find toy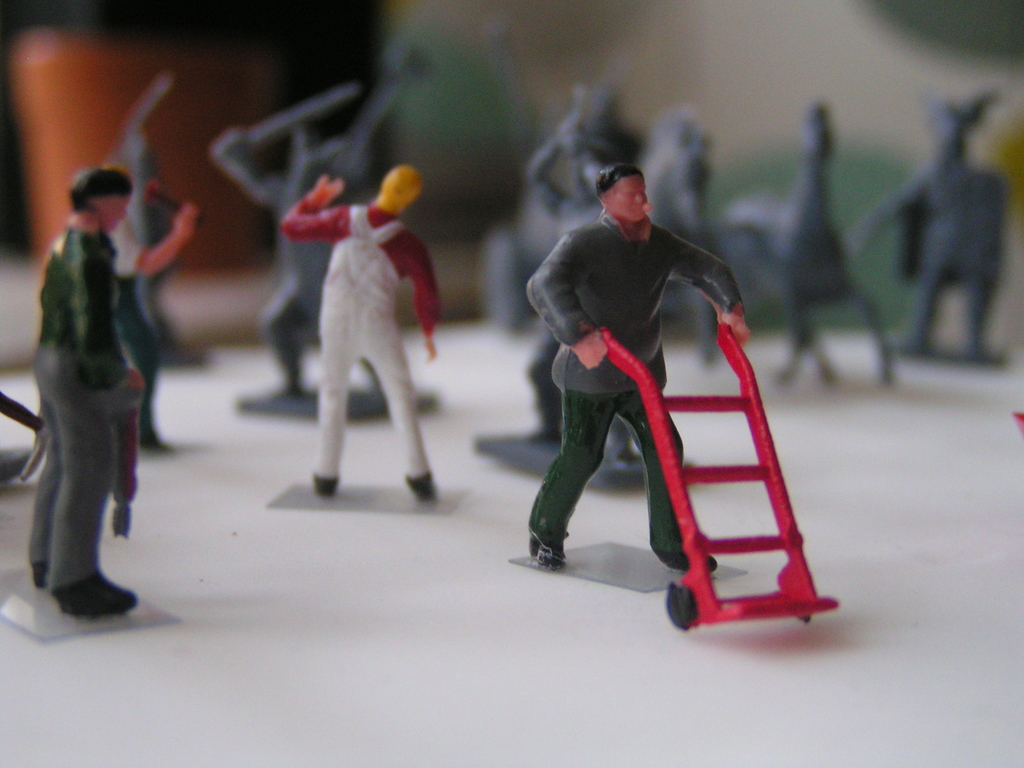
630, 121, 717, 354
